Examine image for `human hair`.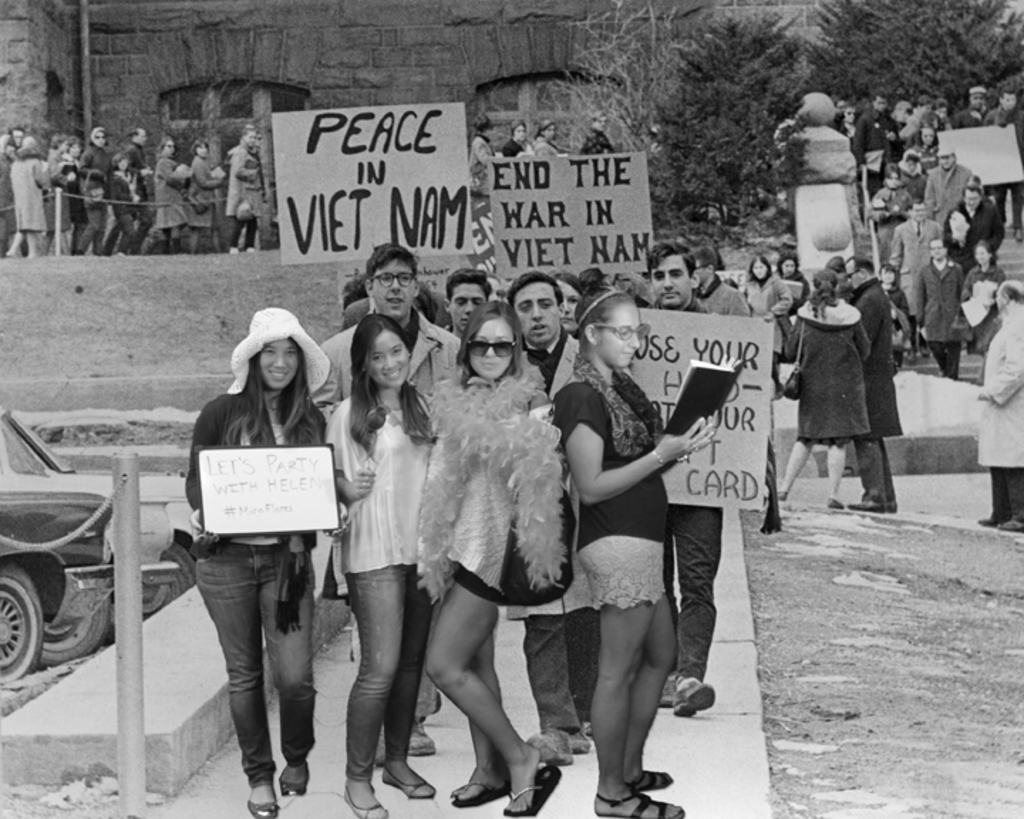
Examination result: 447/266/489/307.
